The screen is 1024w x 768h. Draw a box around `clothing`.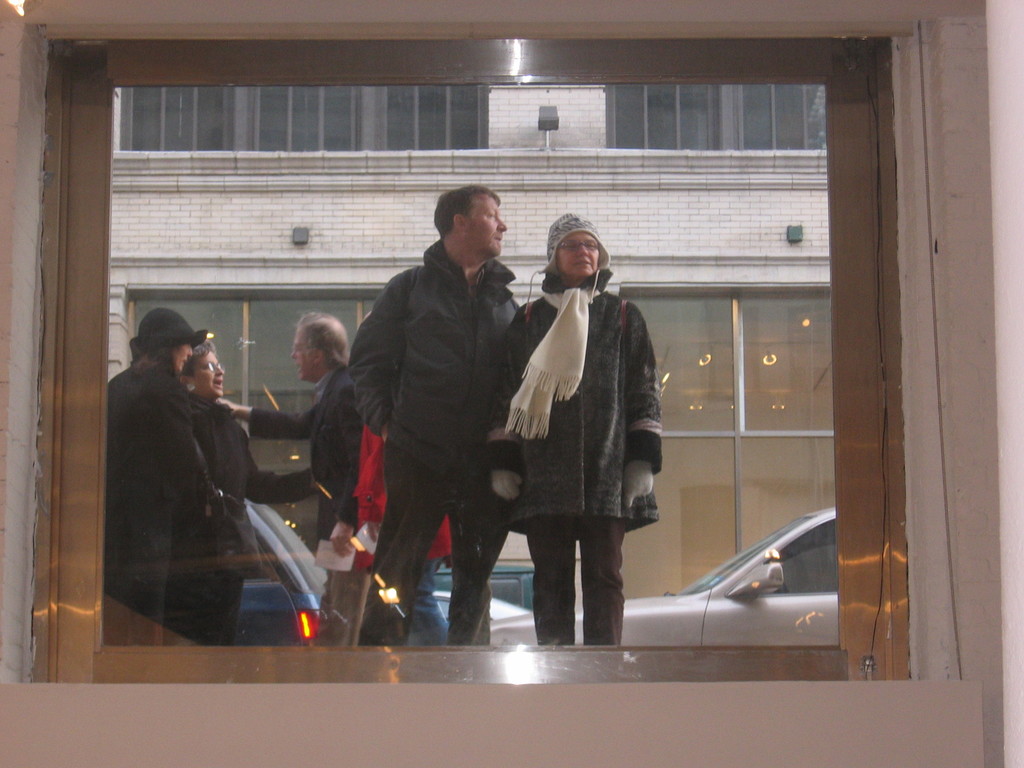
l=350, t=420, r=459, b=648.
